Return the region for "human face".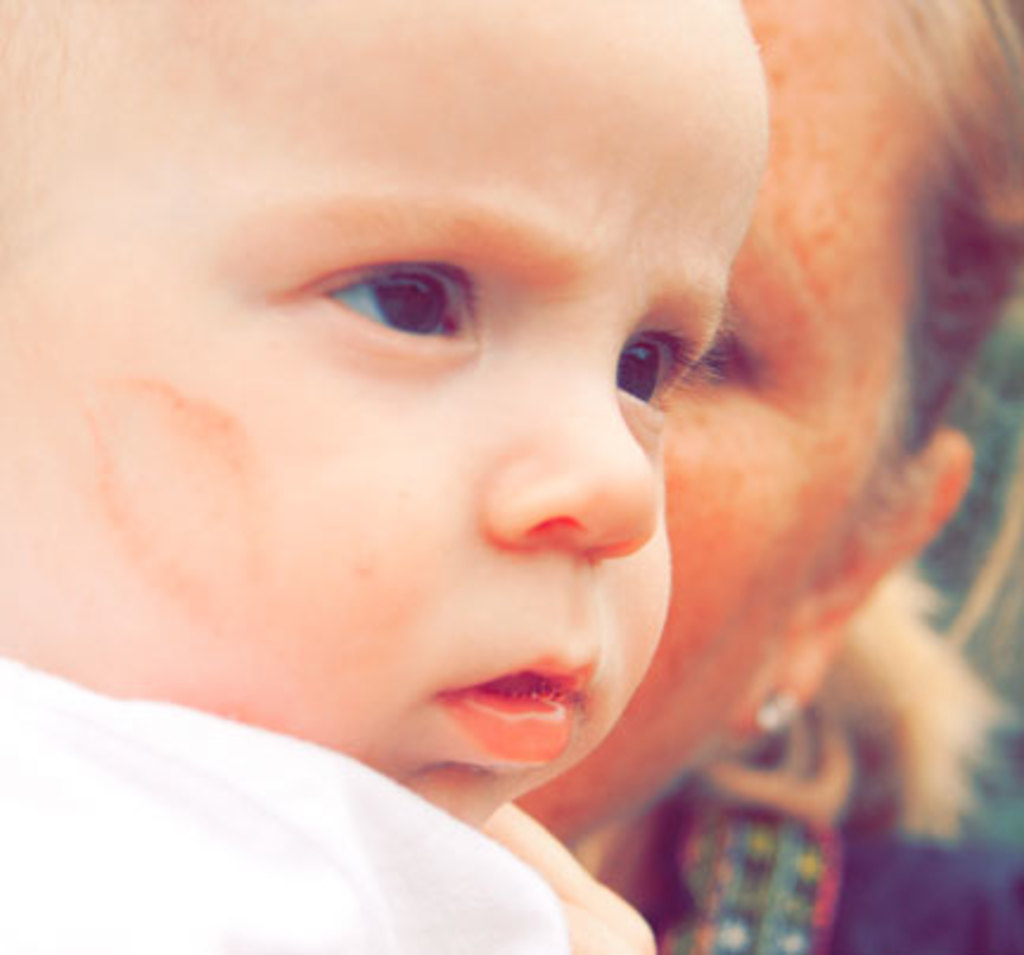
<box>521,0,924,839</box>.
